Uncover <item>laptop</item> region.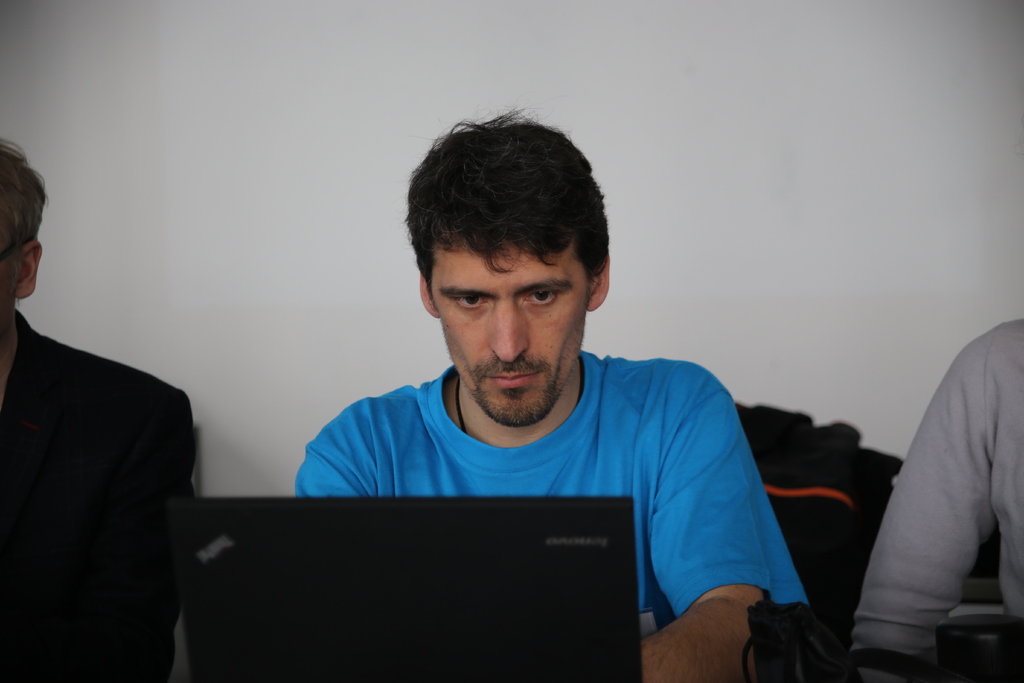
Uncovered: x1=163, y1=493, x2=645, y2=678.
